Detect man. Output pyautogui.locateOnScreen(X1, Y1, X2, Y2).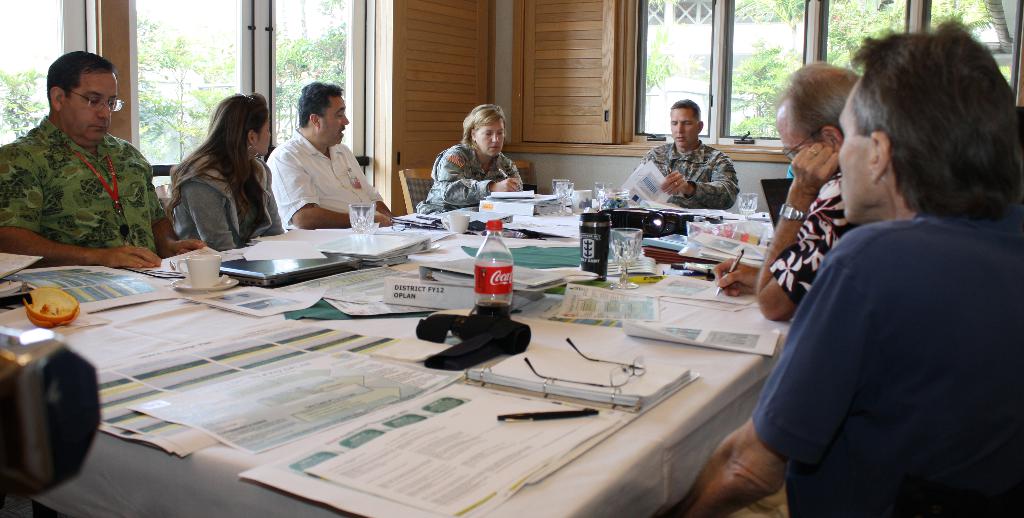
pyautogui.locateOnScreen(752, 43, 1017, 503).
